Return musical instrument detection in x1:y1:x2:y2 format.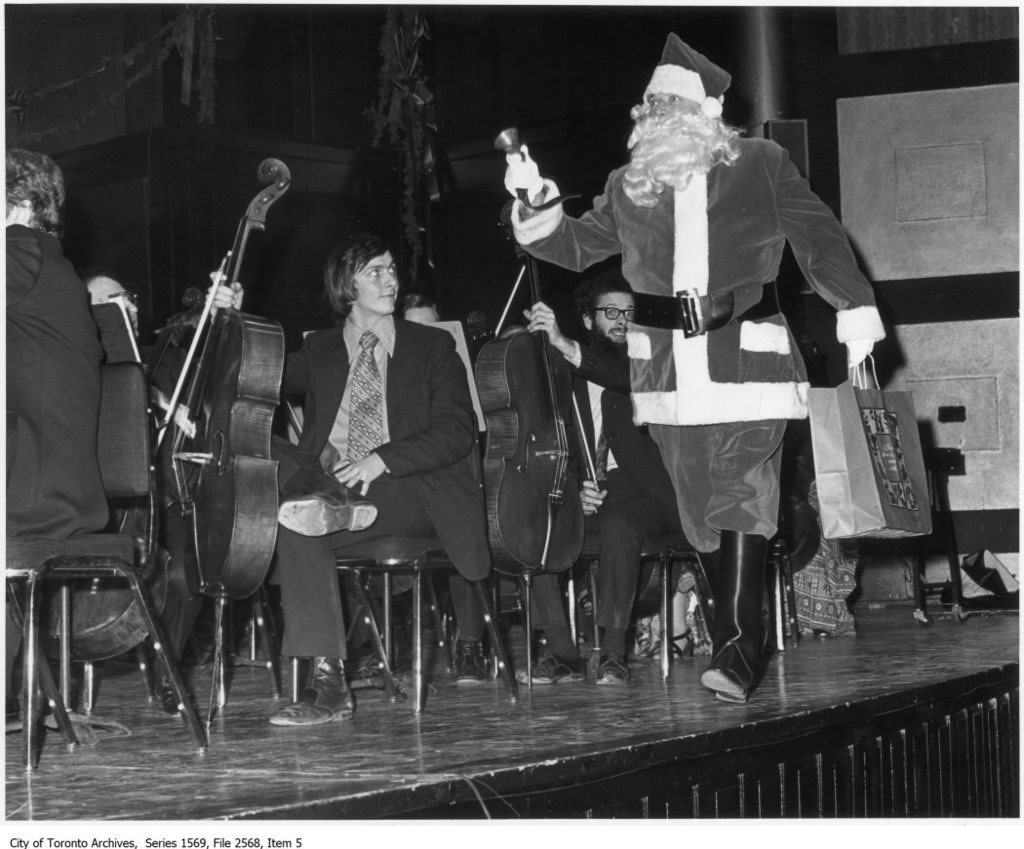
142:174:323:641.
